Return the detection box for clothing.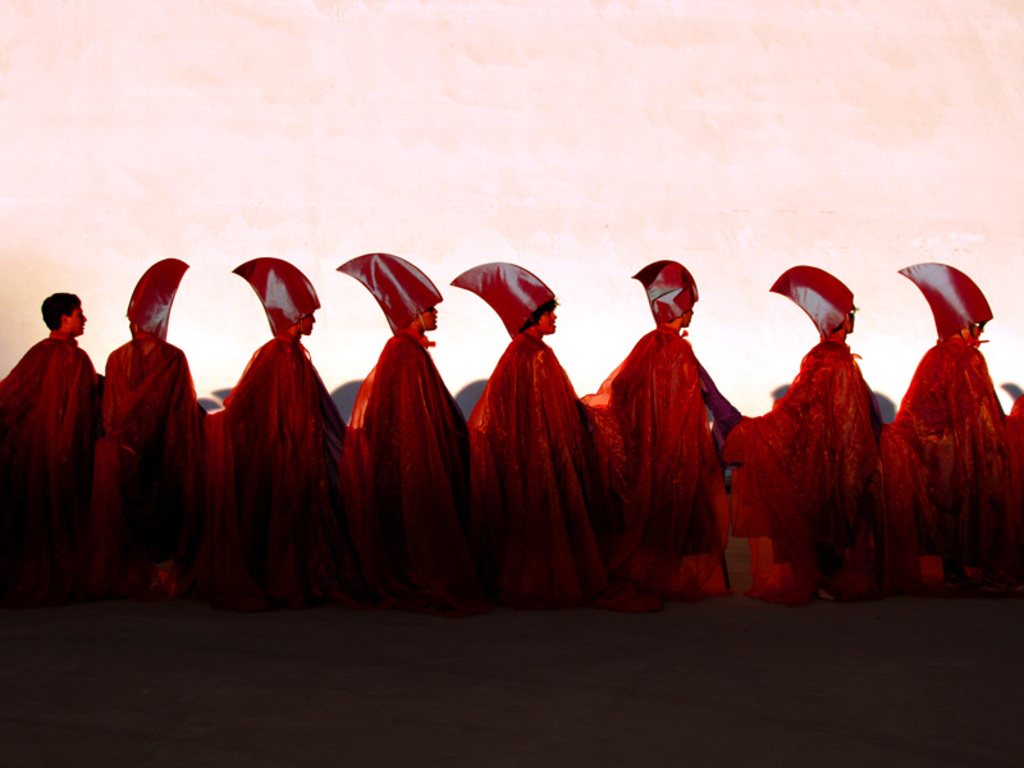
box=[93, 339, 201, 598].
